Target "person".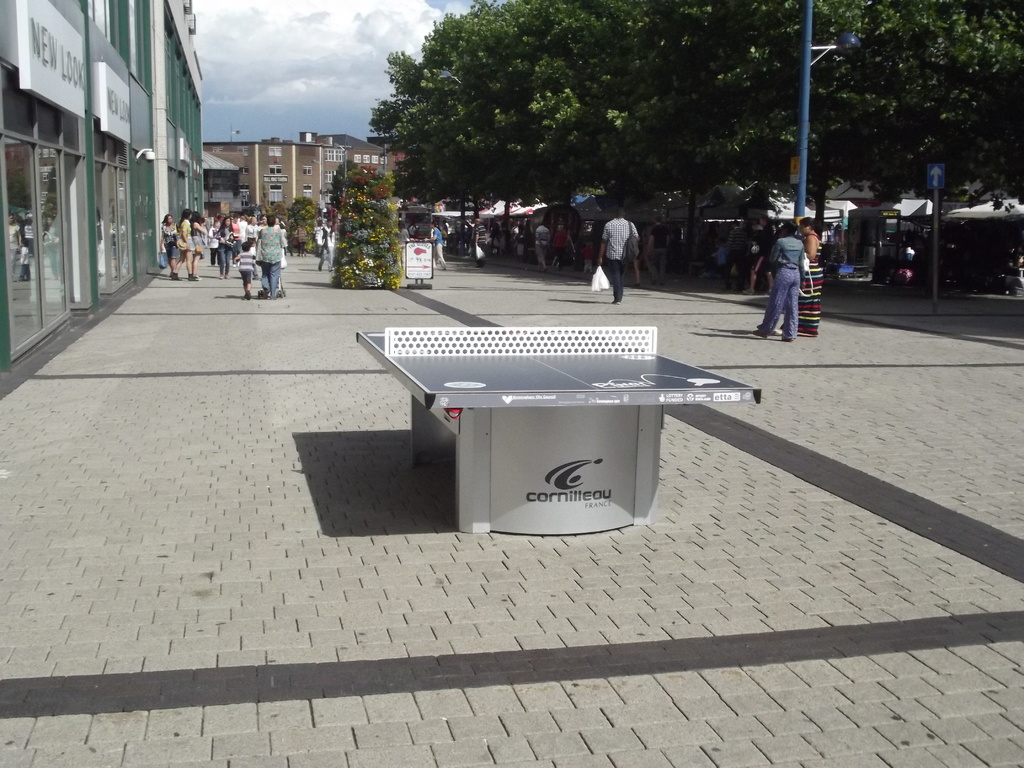
Target region: BBox(796, 214, 824, 338).
